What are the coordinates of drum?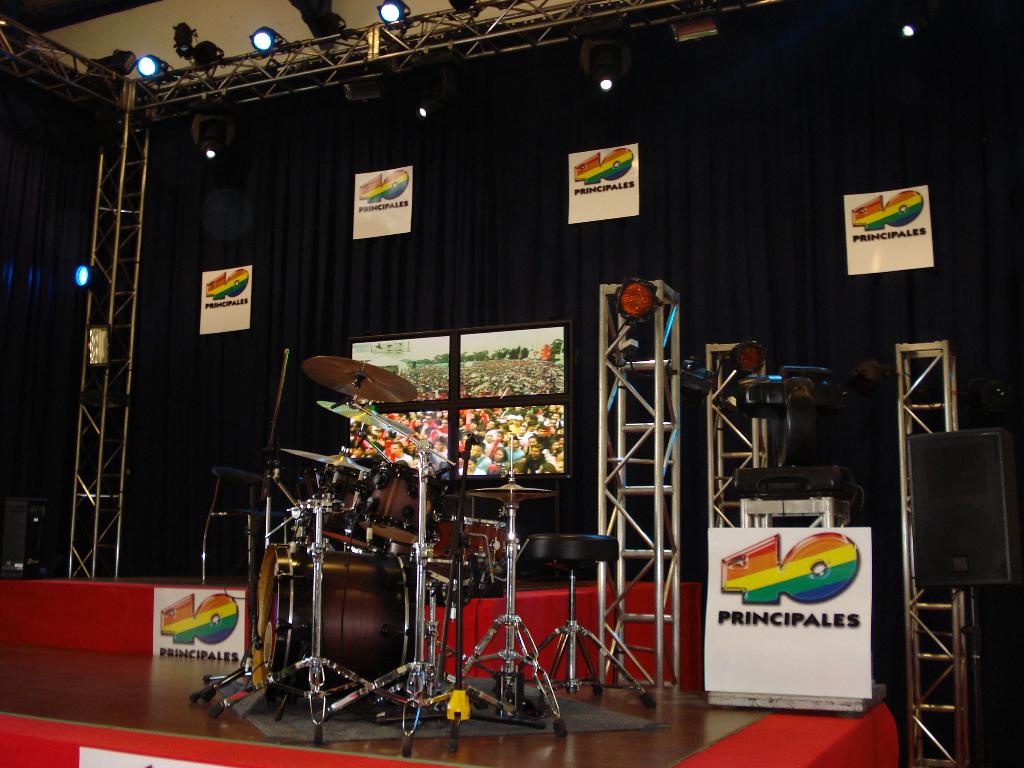
rect(347, 461, 446, 543).
